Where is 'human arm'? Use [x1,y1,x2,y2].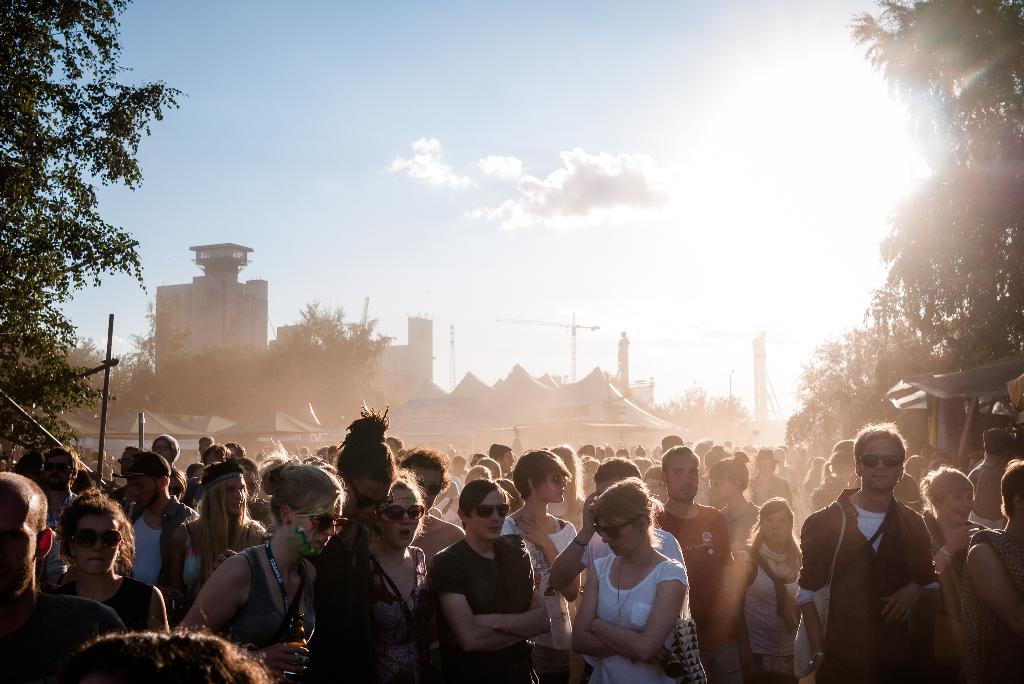
[596,562,689,667].
